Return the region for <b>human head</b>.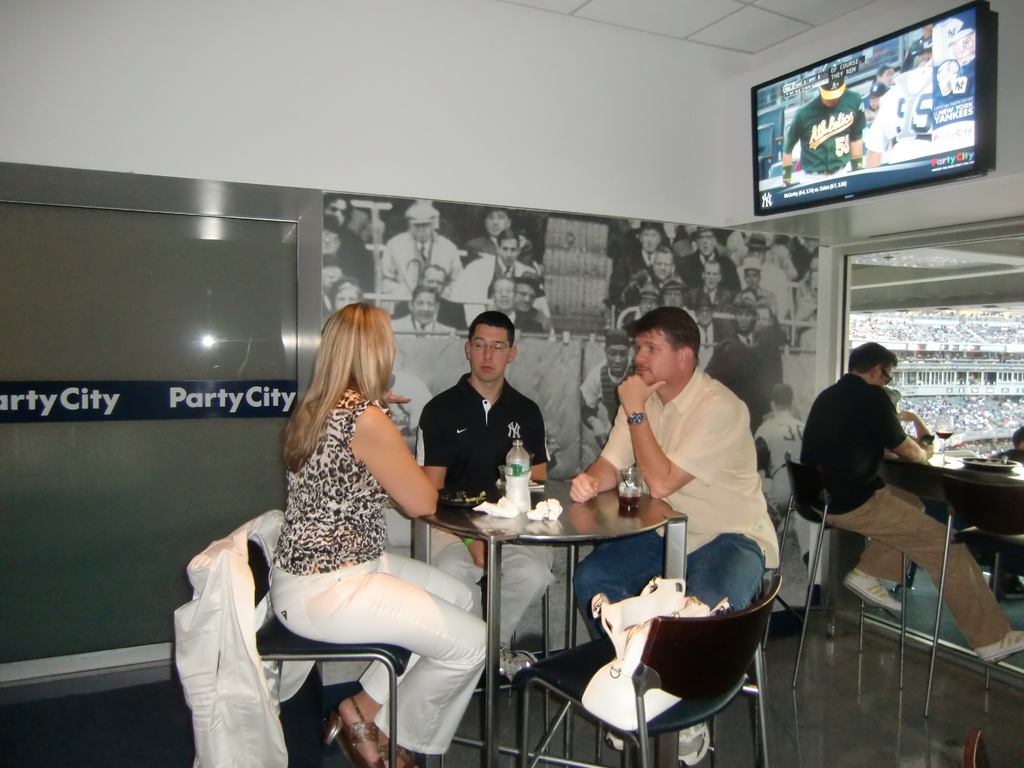
box=[1011, 424, 1023, 451].
